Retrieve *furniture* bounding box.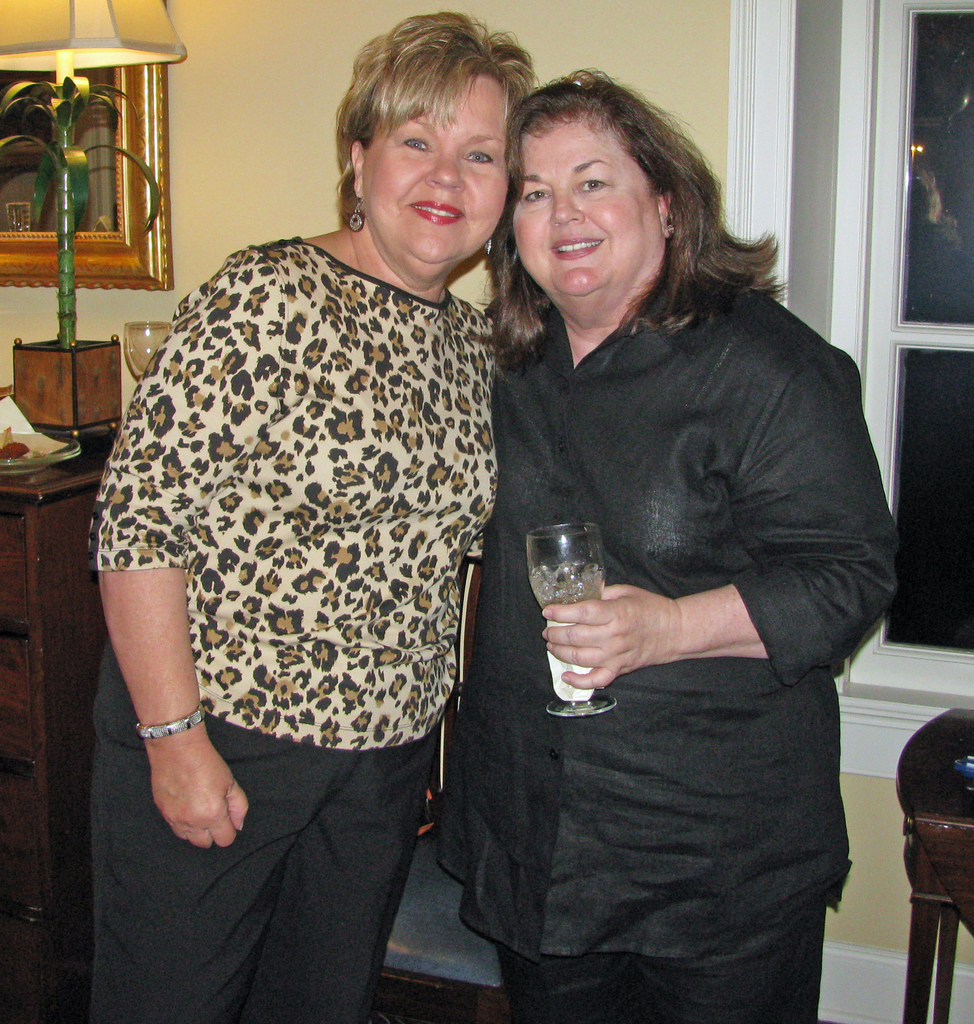
Bounding box: box(894, 706, 973, 1023).
